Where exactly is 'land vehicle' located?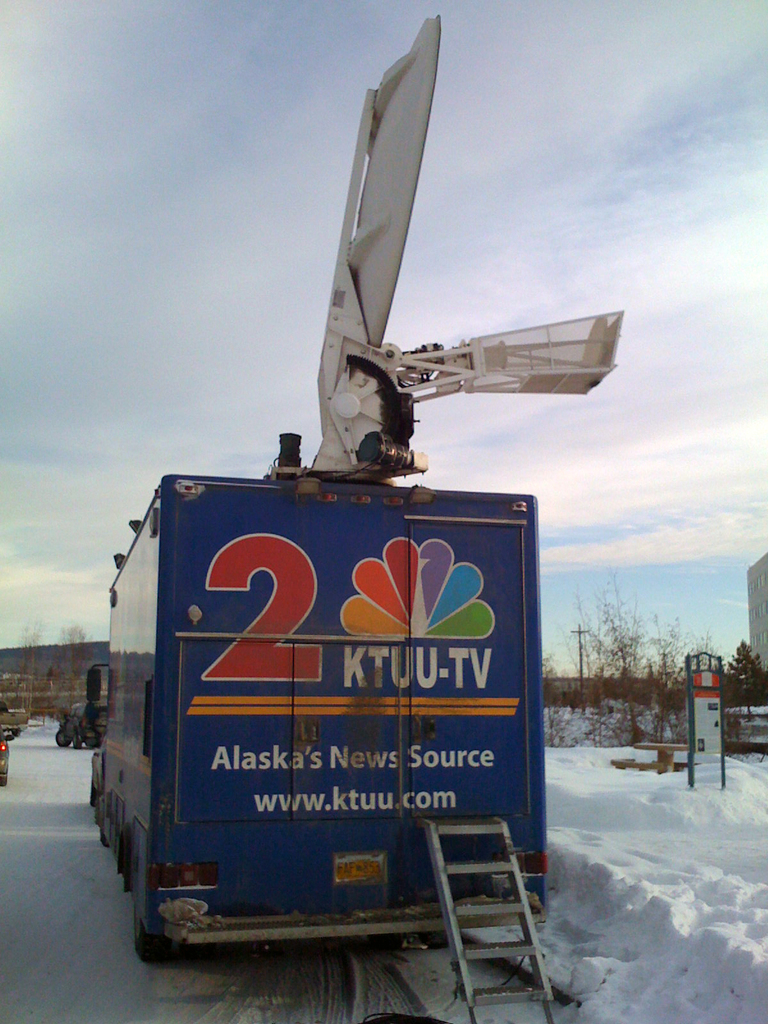
Its bounding box is rect(0, 699, 29, 738).
